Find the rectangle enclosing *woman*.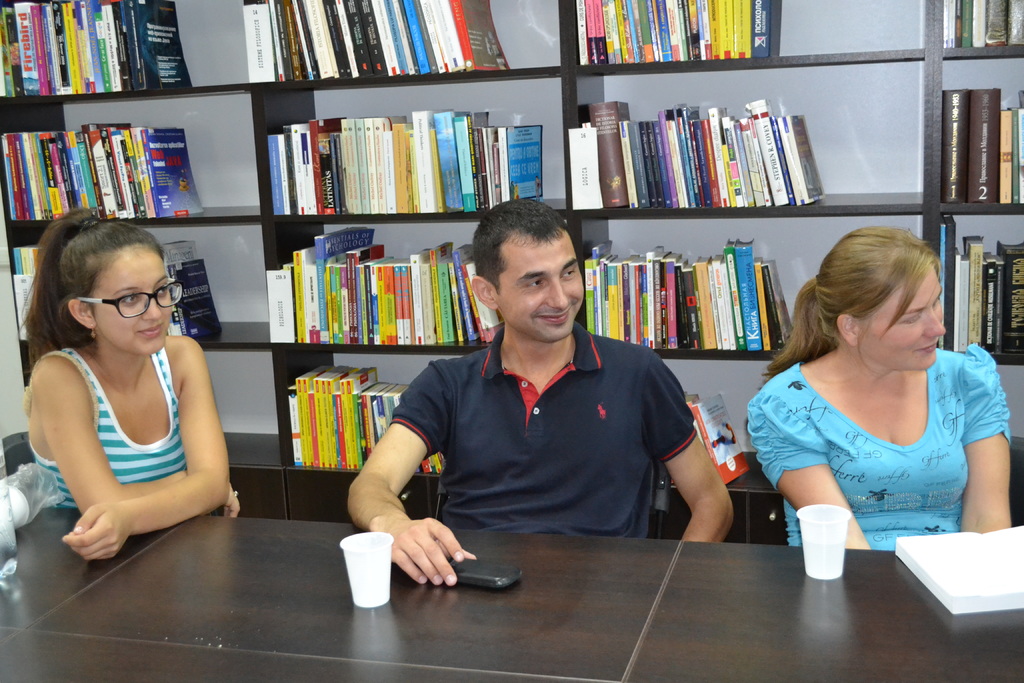
l=6, t=198, r=237, b=588.
